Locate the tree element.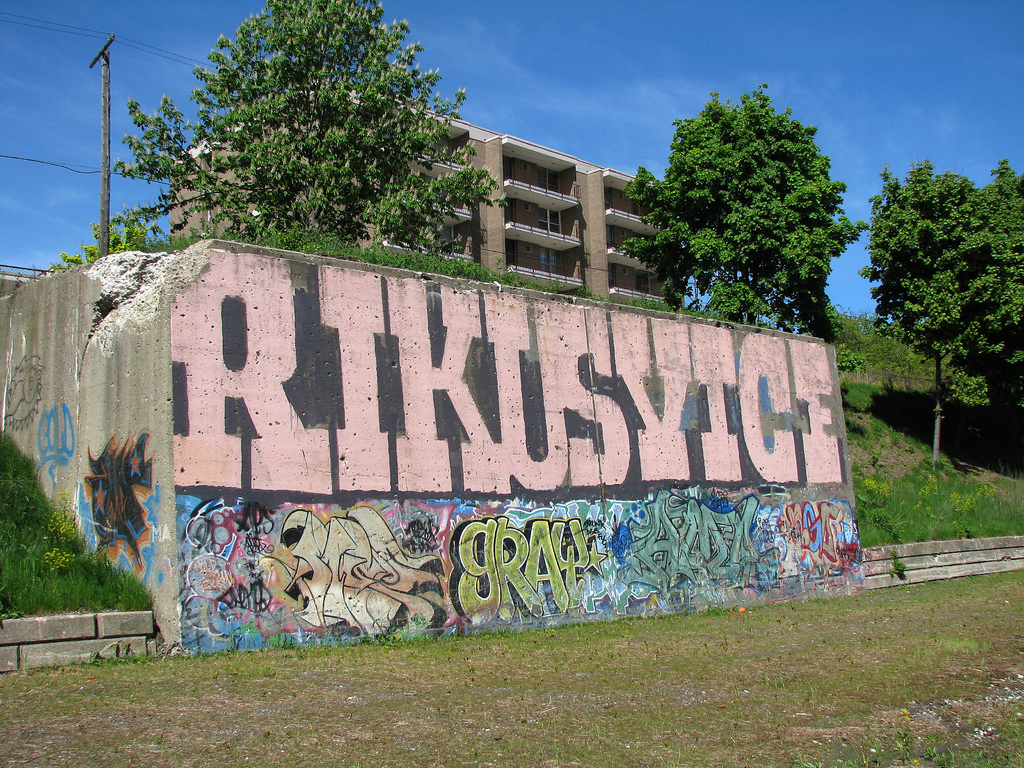
Element bbox: (858, 156, 1023, 468).
